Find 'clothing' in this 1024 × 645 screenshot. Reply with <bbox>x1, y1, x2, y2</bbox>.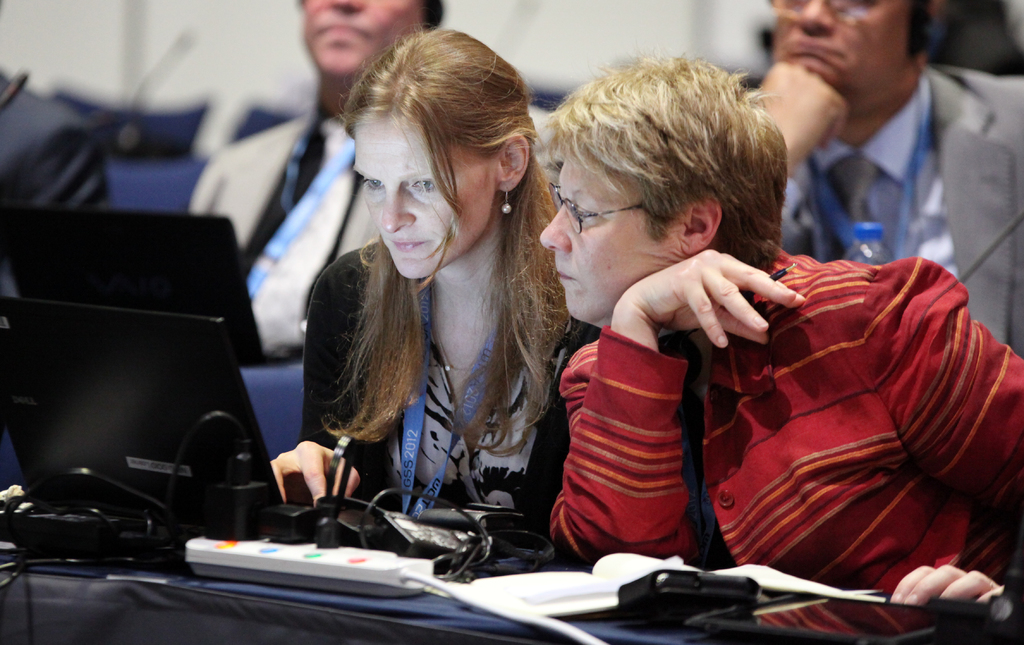
<bbox>578, 191, 943, 585</bbox>.
